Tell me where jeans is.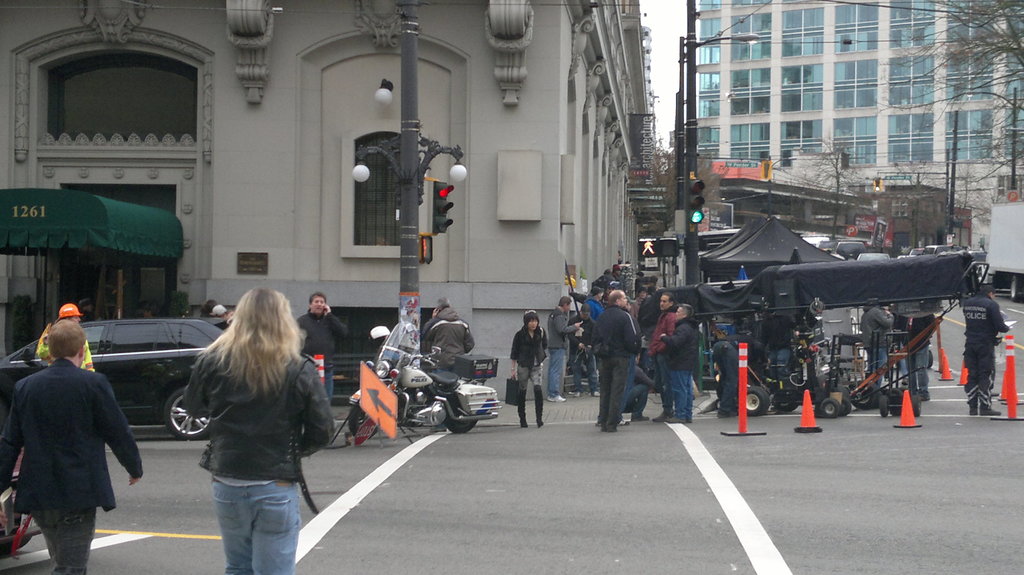
jeans is at box(908, 347, 932, 393).
